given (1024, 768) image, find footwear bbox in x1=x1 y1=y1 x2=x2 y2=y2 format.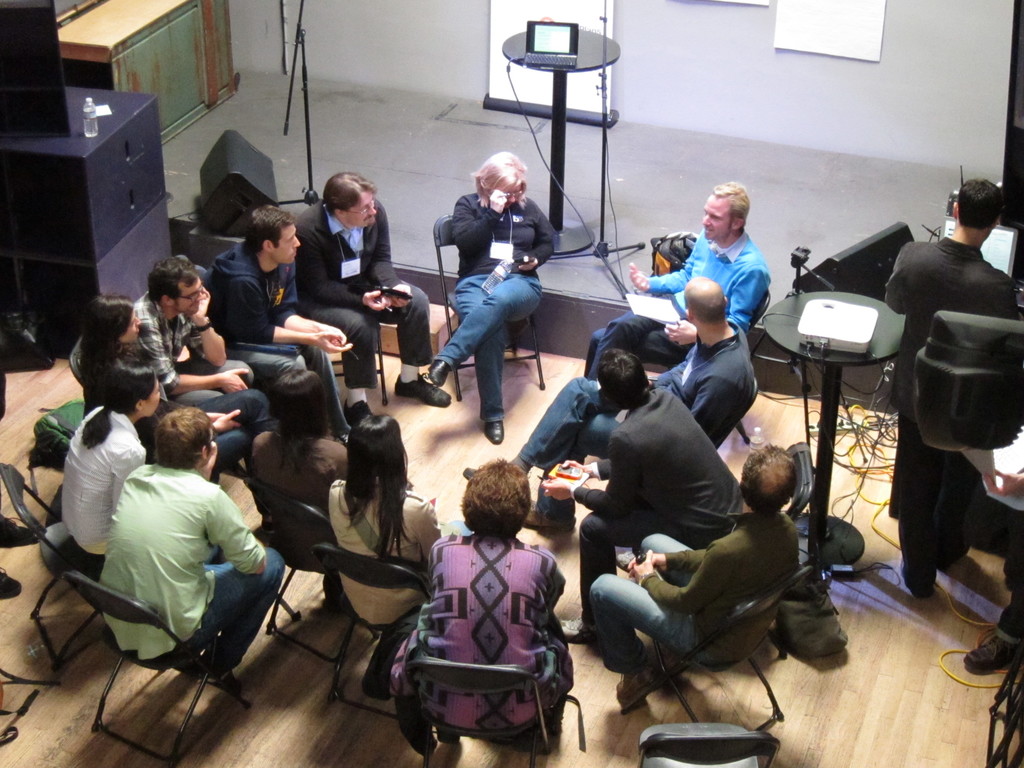
x1=459 y1=462 x2=479 y2=479.
